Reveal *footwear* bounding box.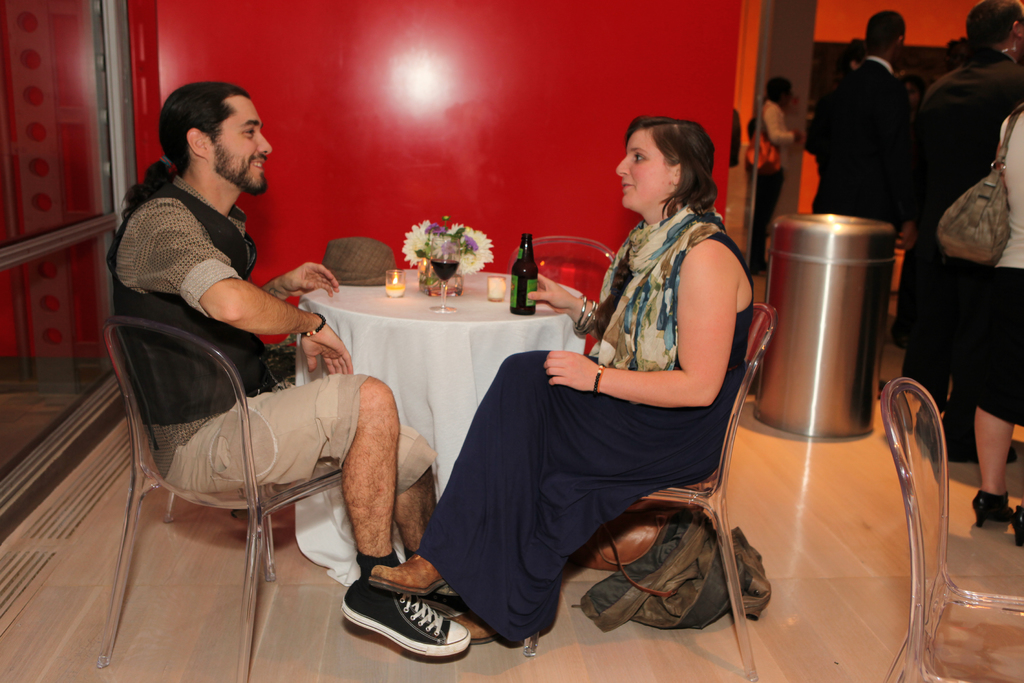
Revealed: x1=448 y1=611 x2=499 y2=642.
